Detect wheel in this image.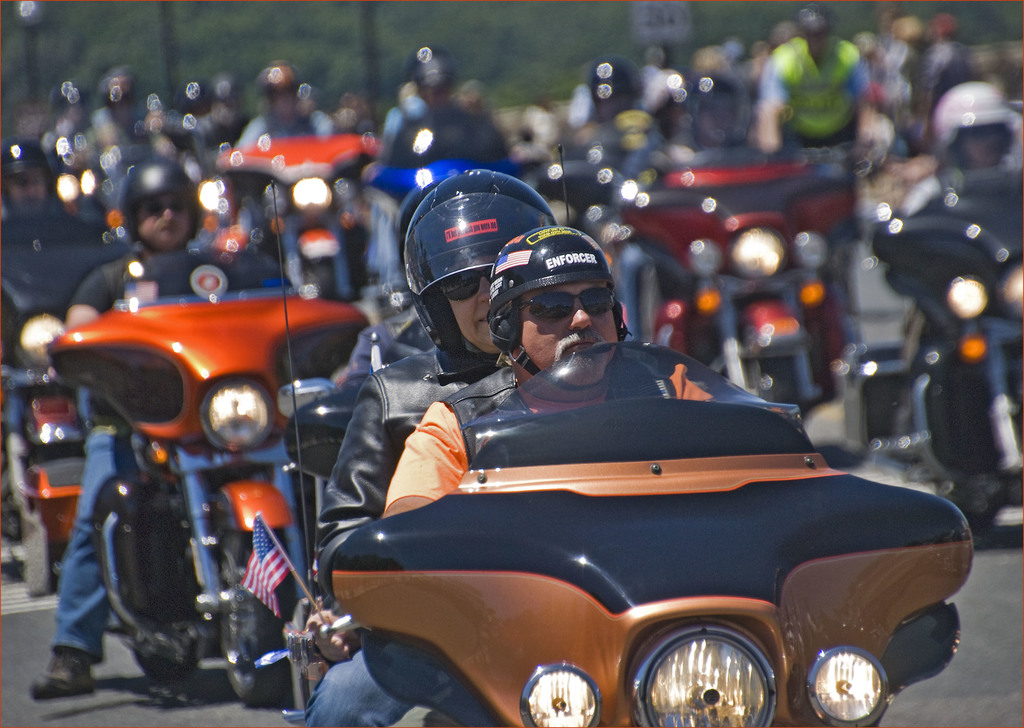
Detection: {"left": 211, "top": 517, "right": 296, "bottom": 704}.
